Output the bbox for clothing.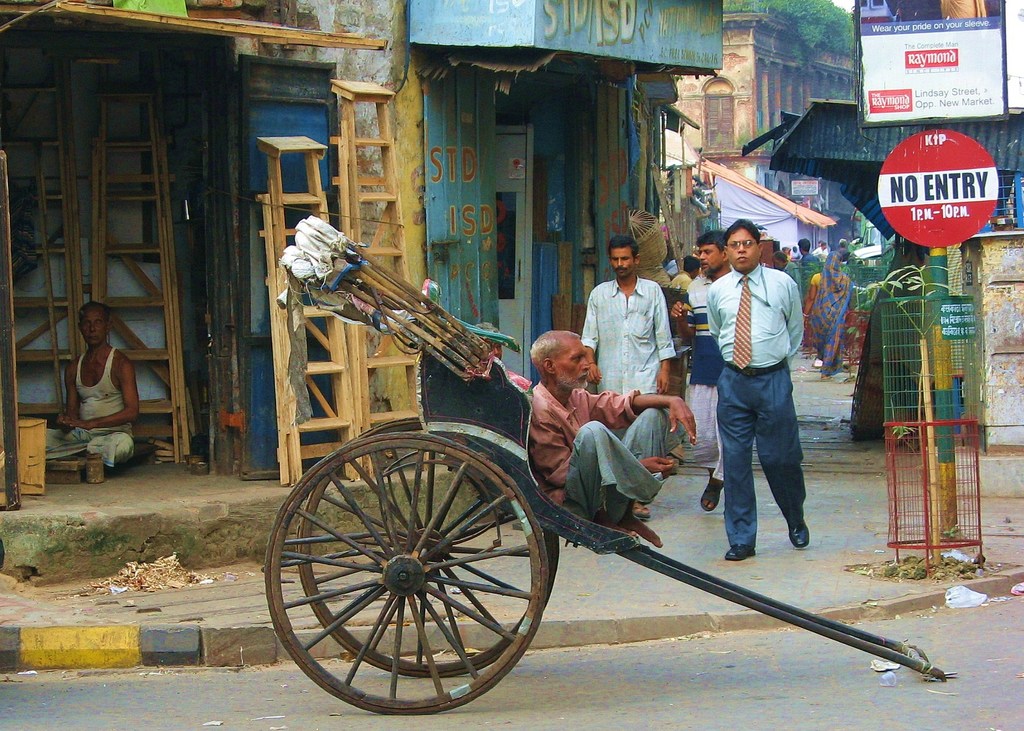
687/272/721/479.
